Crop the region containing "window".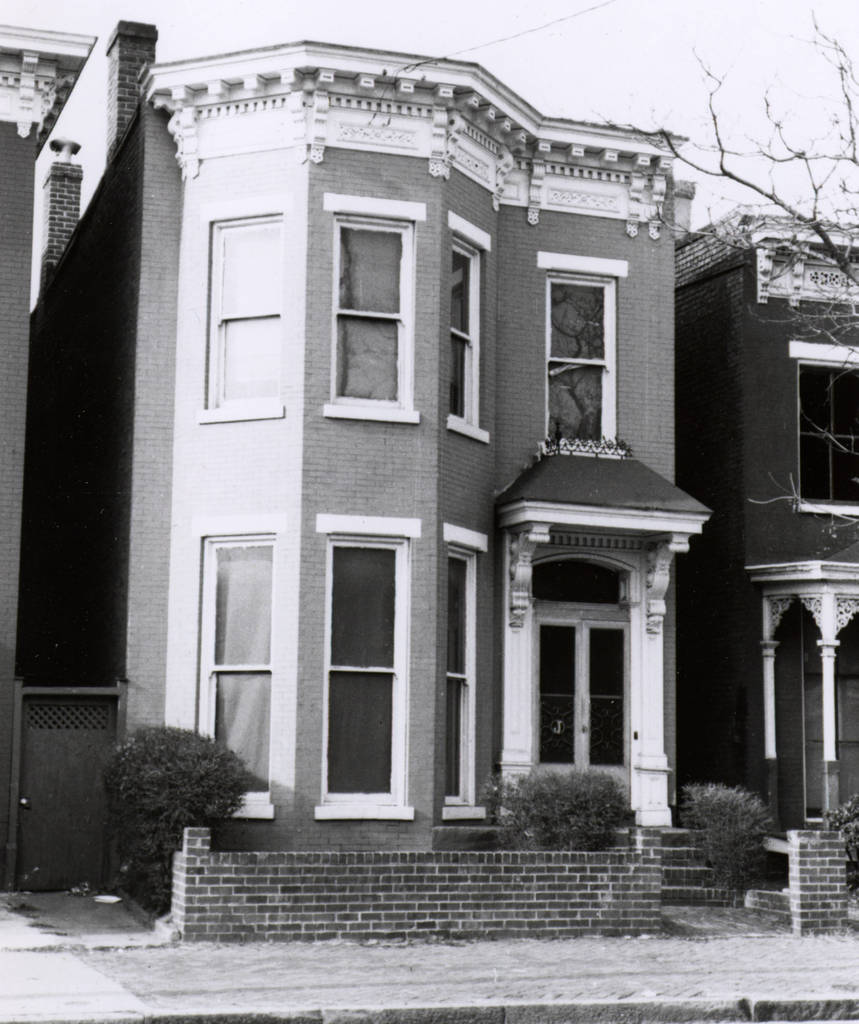
Crop region: 551:274:613:449.
